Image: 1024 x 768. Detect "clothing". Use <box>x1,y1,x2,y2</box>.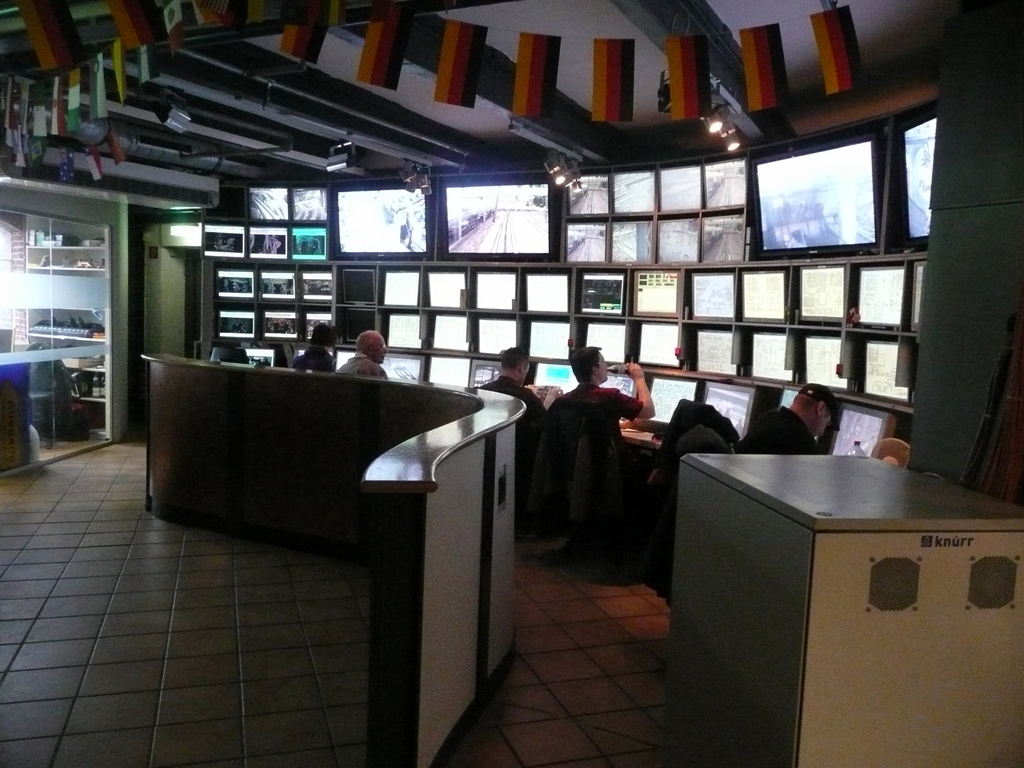
<box>329,351,388,383</box>.
